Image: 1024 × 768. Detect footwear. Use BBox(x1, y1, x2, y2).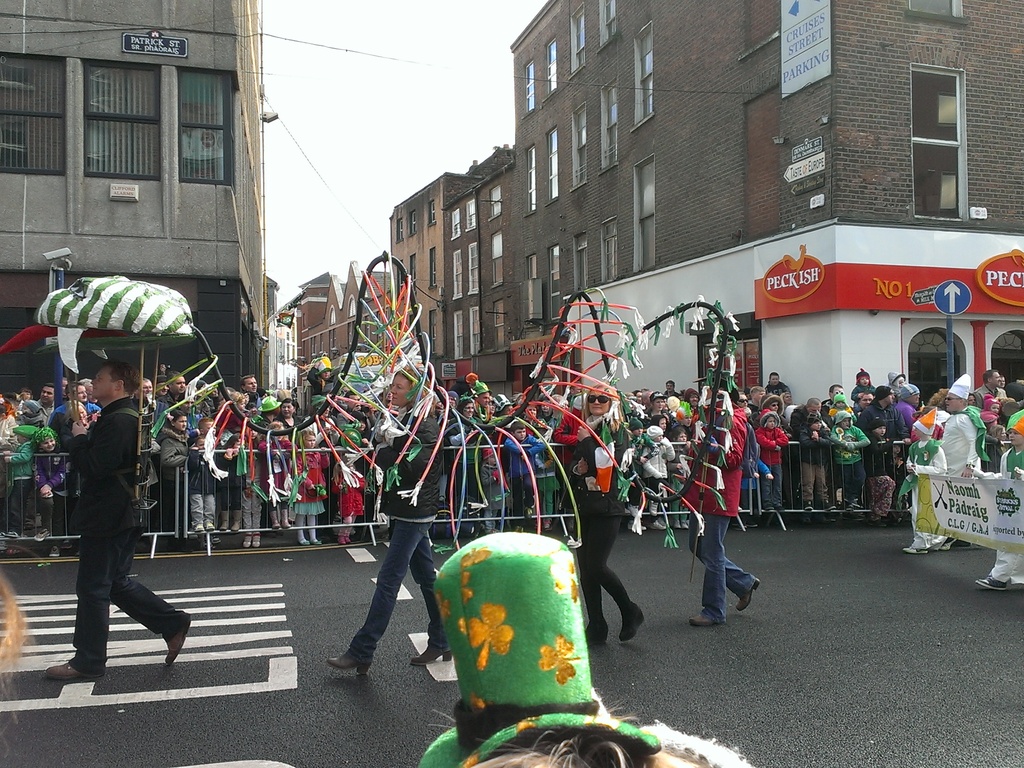
BBox(230, 522, 242, 532).
